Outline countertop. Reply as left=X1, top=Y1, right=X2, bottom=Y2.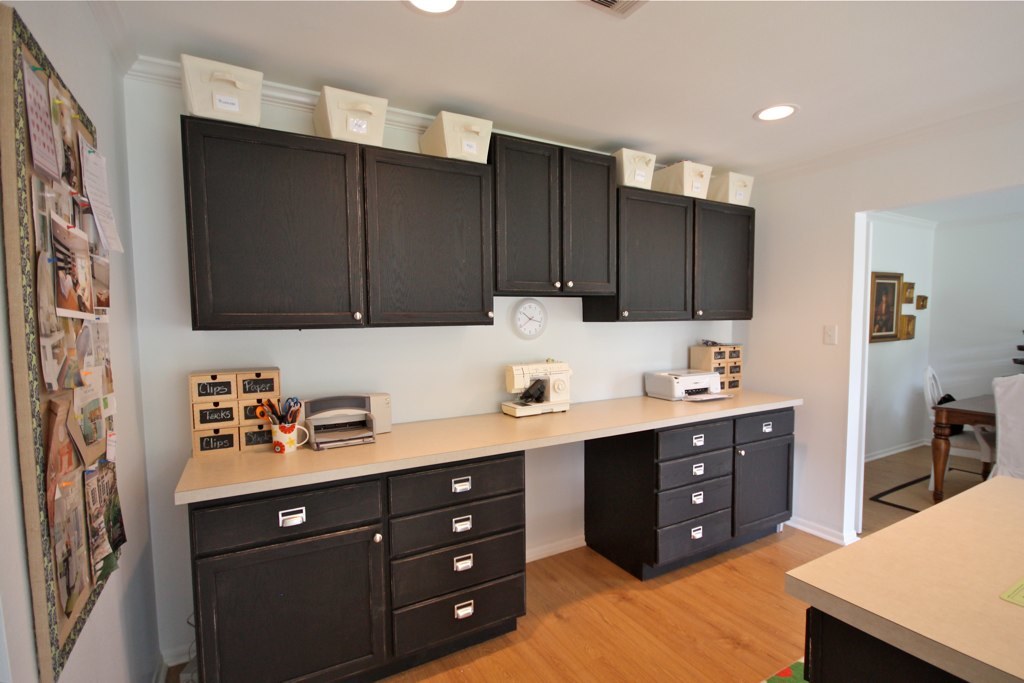
left=161, top=387, right=809, bottom=682.
